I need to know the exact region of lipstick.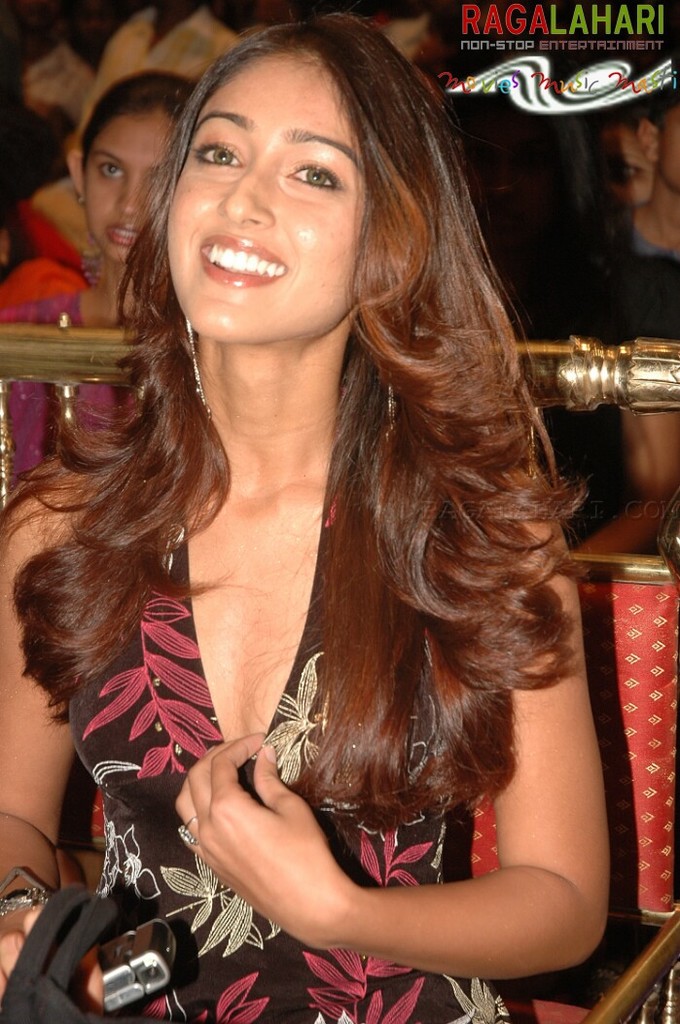
Region: {"x1": 105, "y1": 221, "x2": 137, "y2": 249}.
